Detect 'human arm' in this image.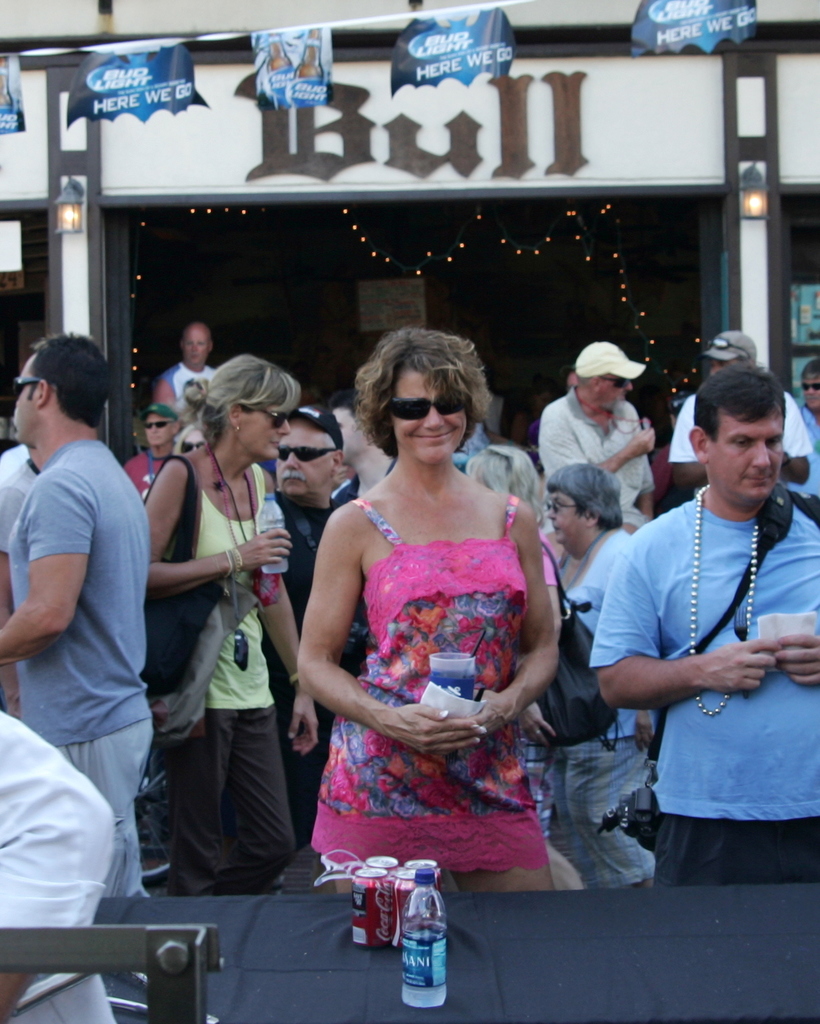
Detection: box=[772, 628, 819, 692].
